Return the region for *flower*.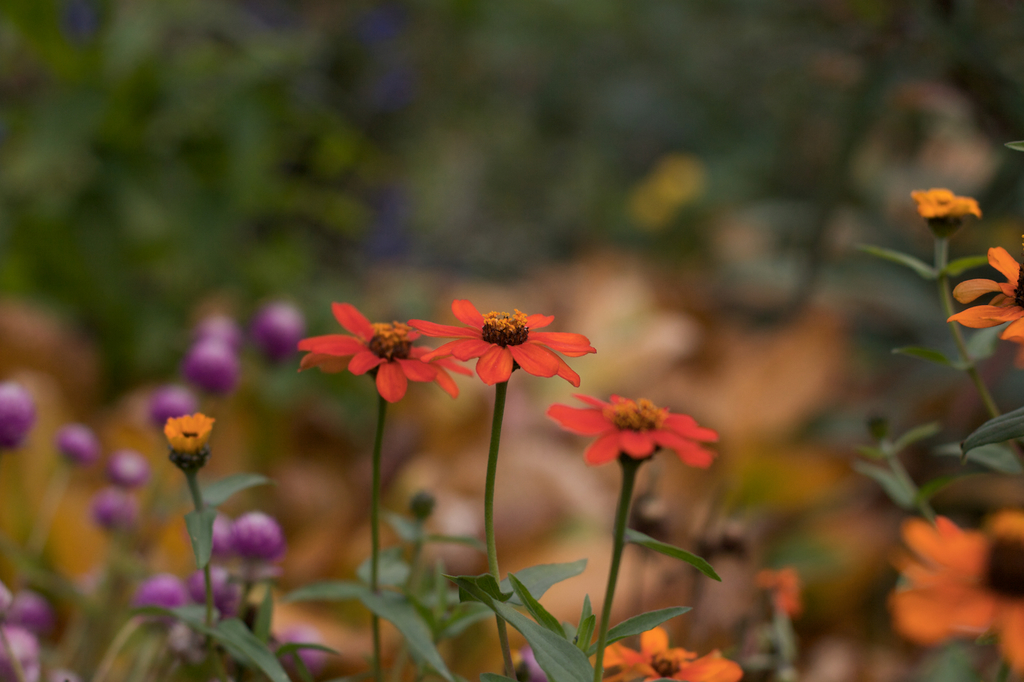
{"left": 0, "top": 378, "right": 34, "bottom": 452}.
